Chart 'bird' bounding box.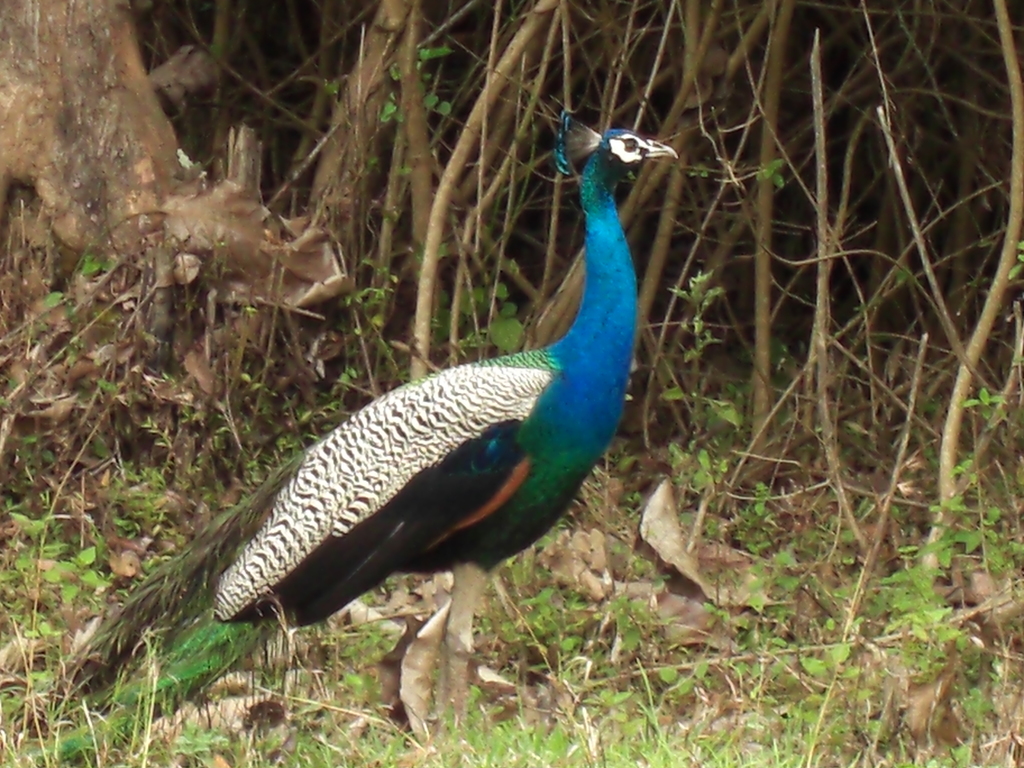
Charted: 182,92,682,714.
